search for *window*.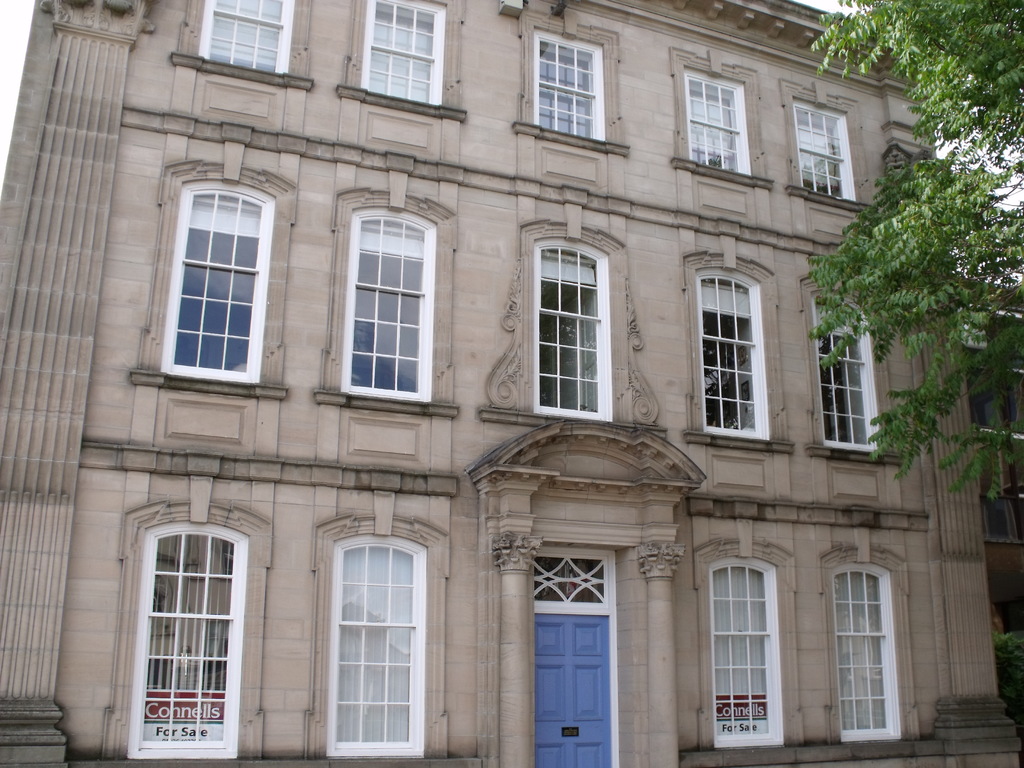
Found at [left=365, top=0, right=448, bottom=108].
